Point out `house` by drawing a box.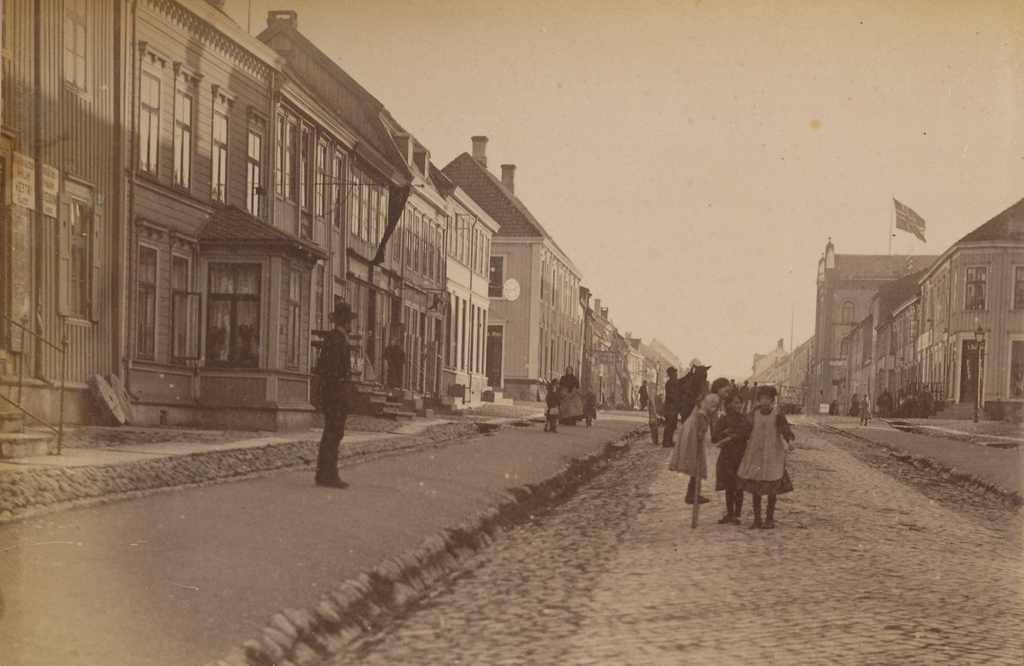
locate(730, 333, 814, 409).
